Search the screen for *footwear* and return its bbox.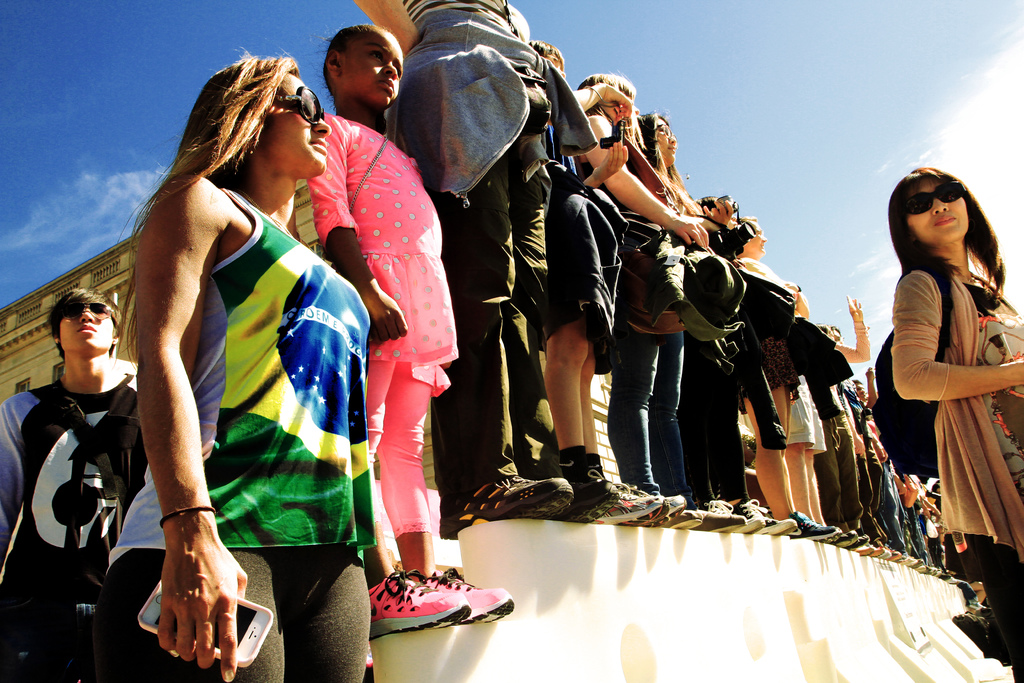
Found: (739, 502, 769, 539).
